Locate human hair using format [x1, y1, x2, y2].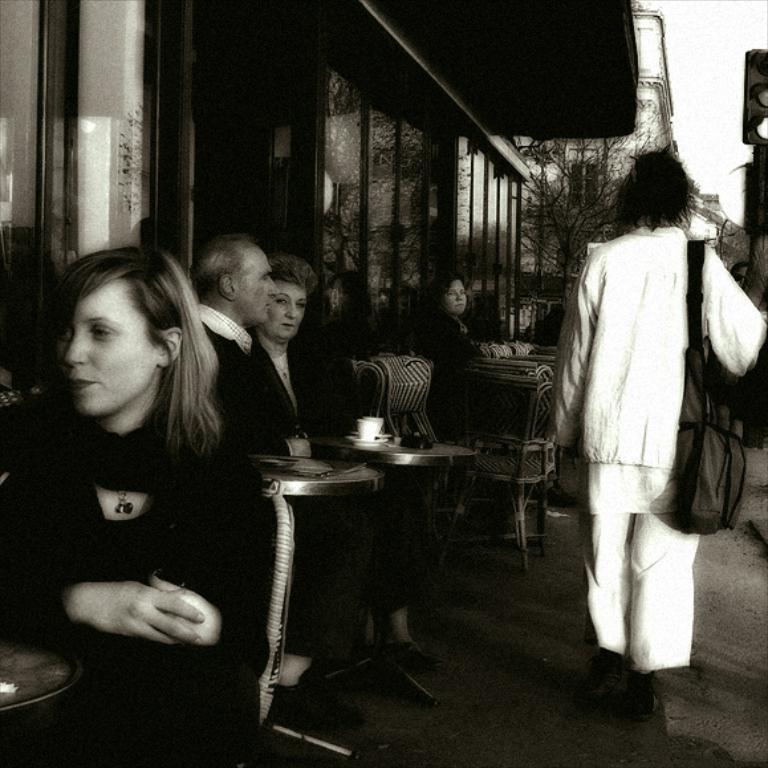
[614, 147, 695, 231].
